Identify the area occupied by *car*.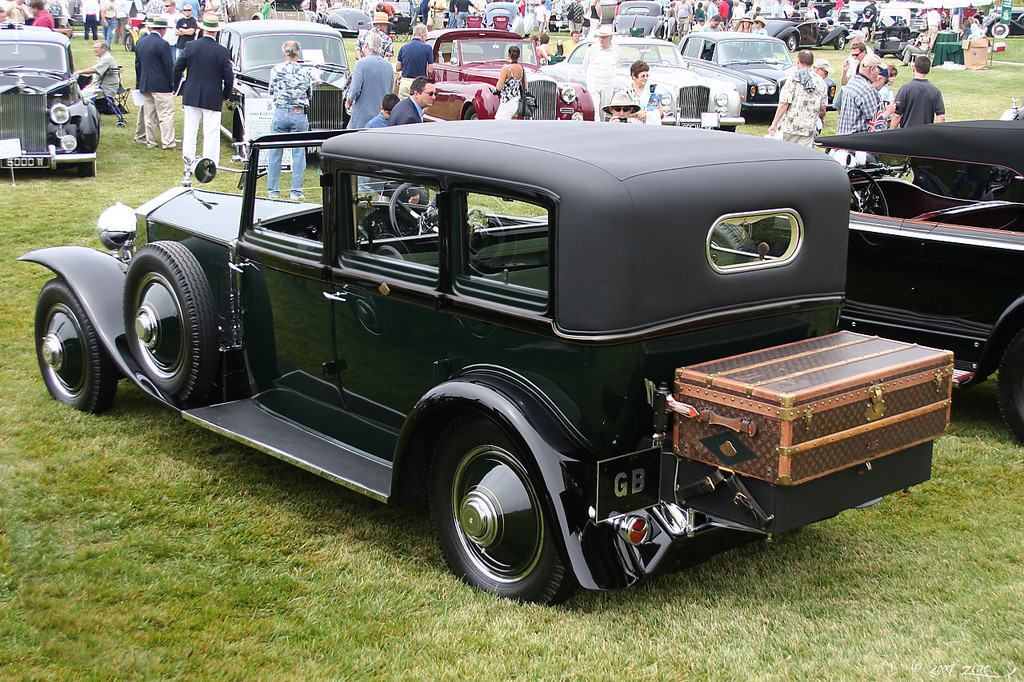
Area: (x1=468, y1=0, x2=519, y2=40).
